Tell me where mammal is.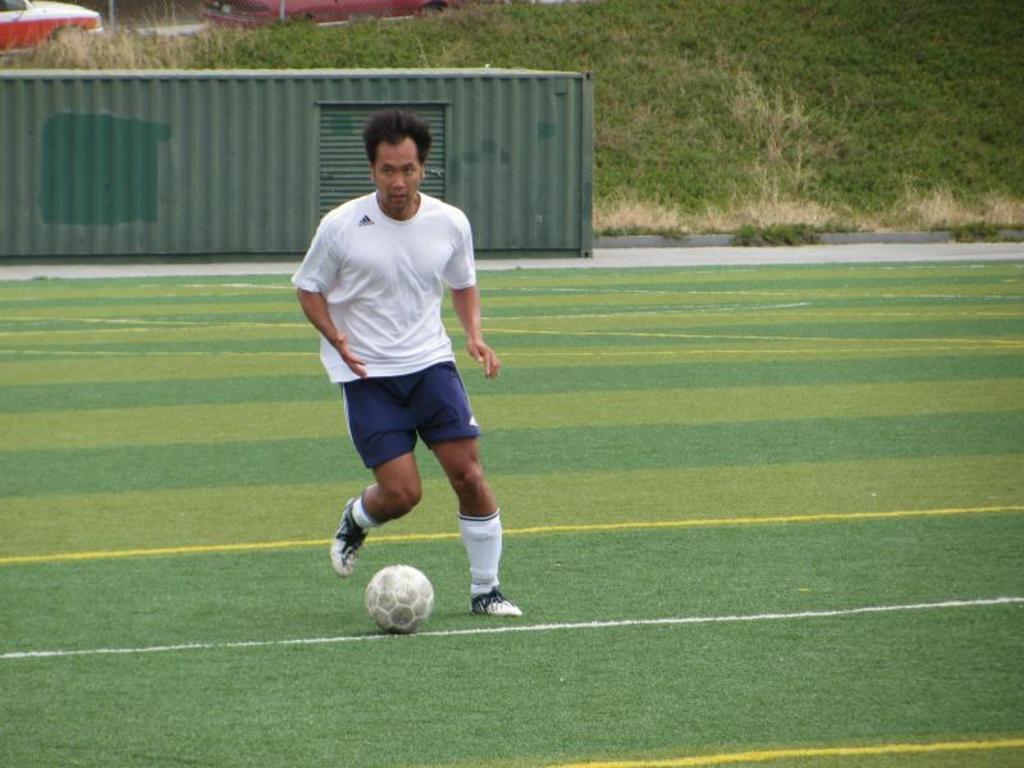
mammal is at (274,155,520,649).
